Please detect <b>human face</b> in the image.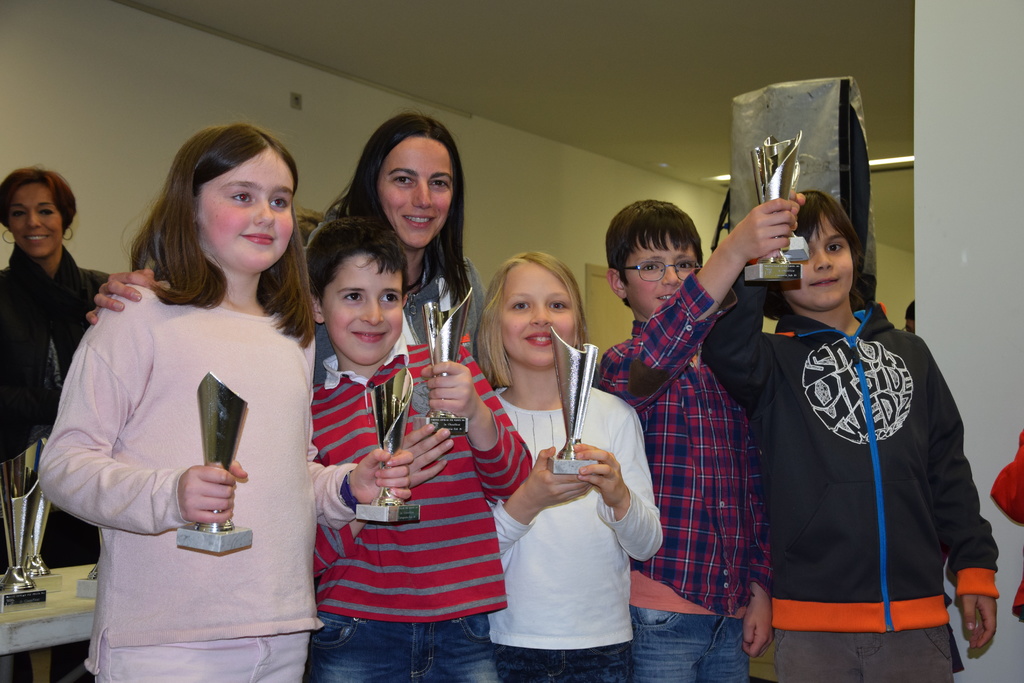
(x1=502, y1=257, x2=582, y2=366).
